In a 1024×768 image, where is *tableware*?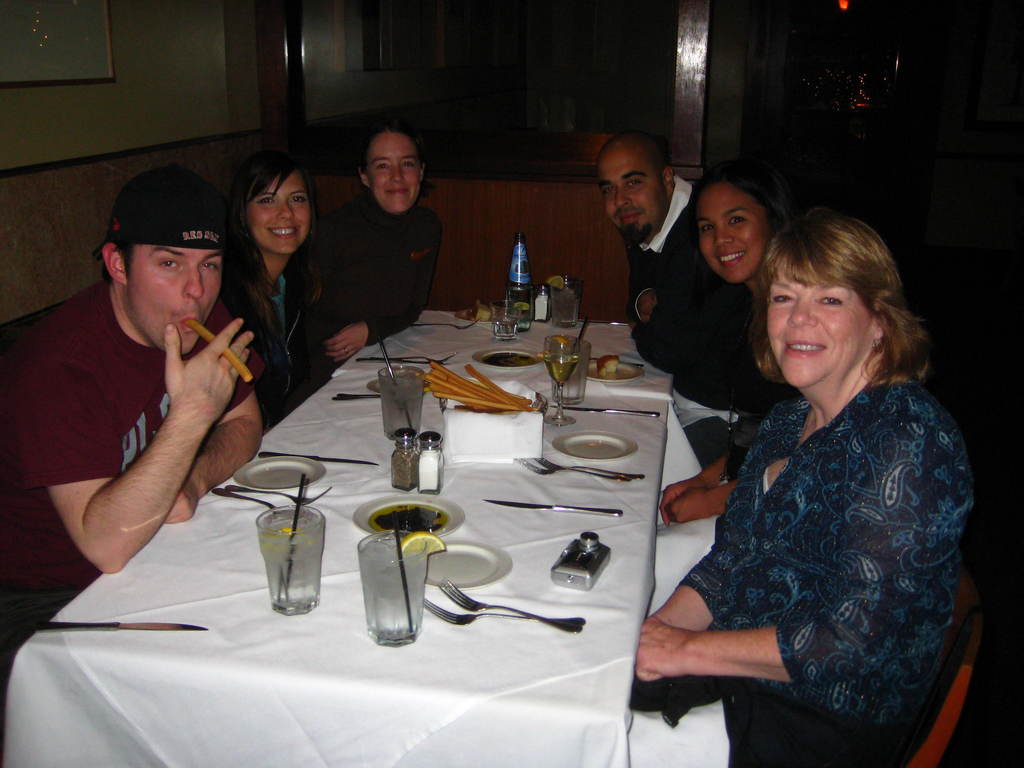
(x1=230, y1=458, x2=328, y2=498).
